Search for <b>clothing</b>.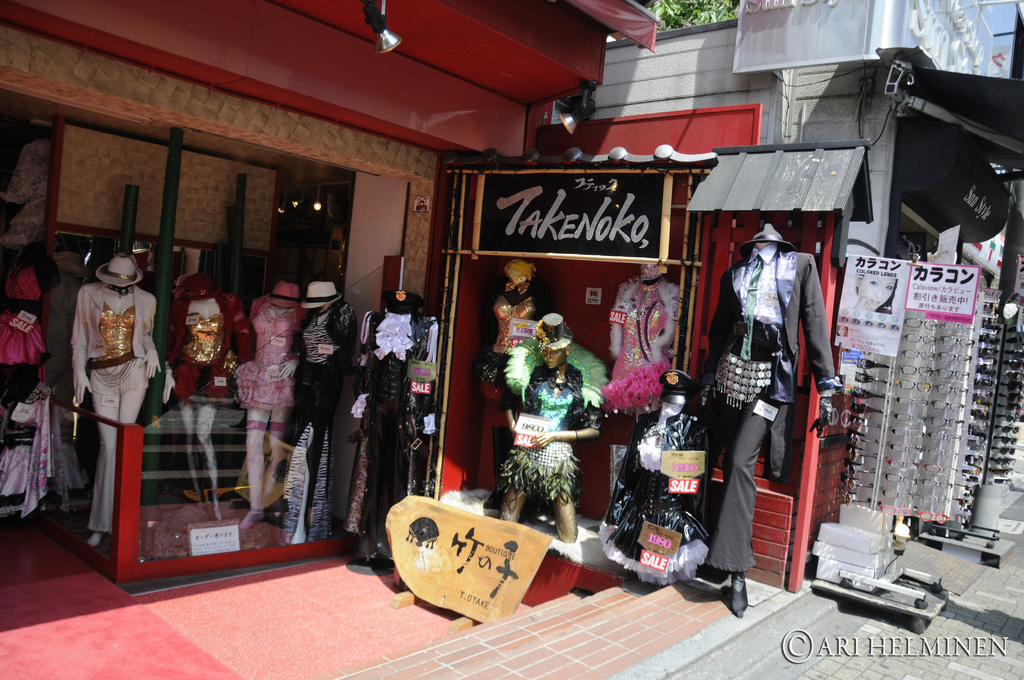
Found at (727,177,838,599).
